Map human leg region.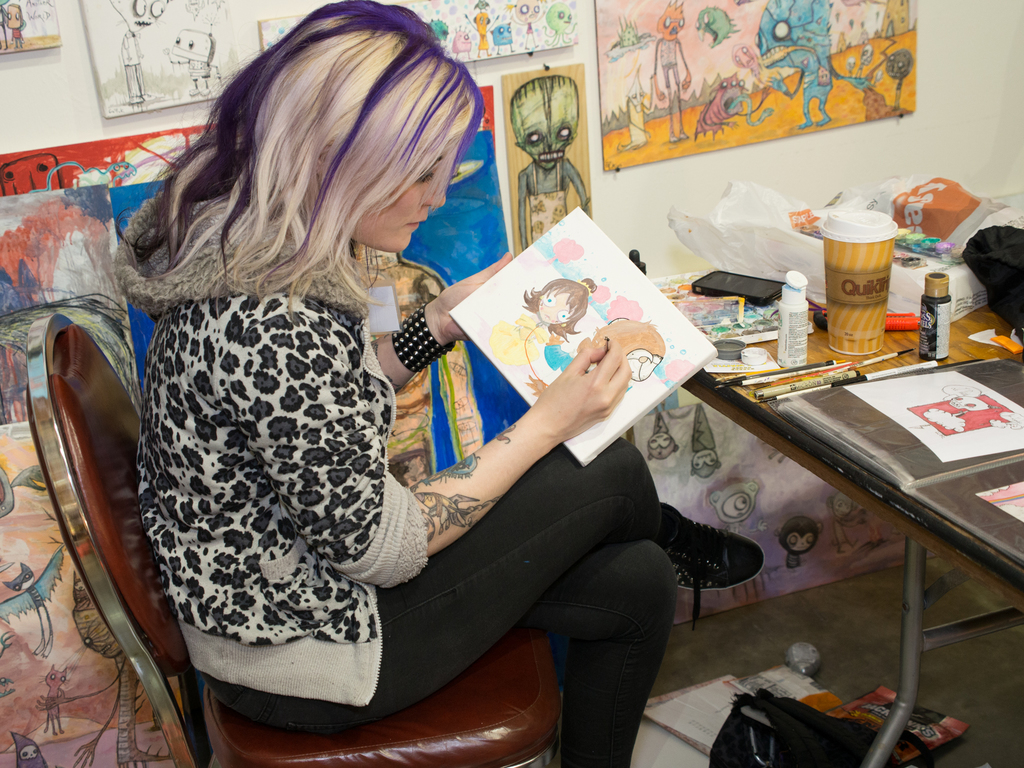
Mapped to bbox=(520, 532, 682, 767).
